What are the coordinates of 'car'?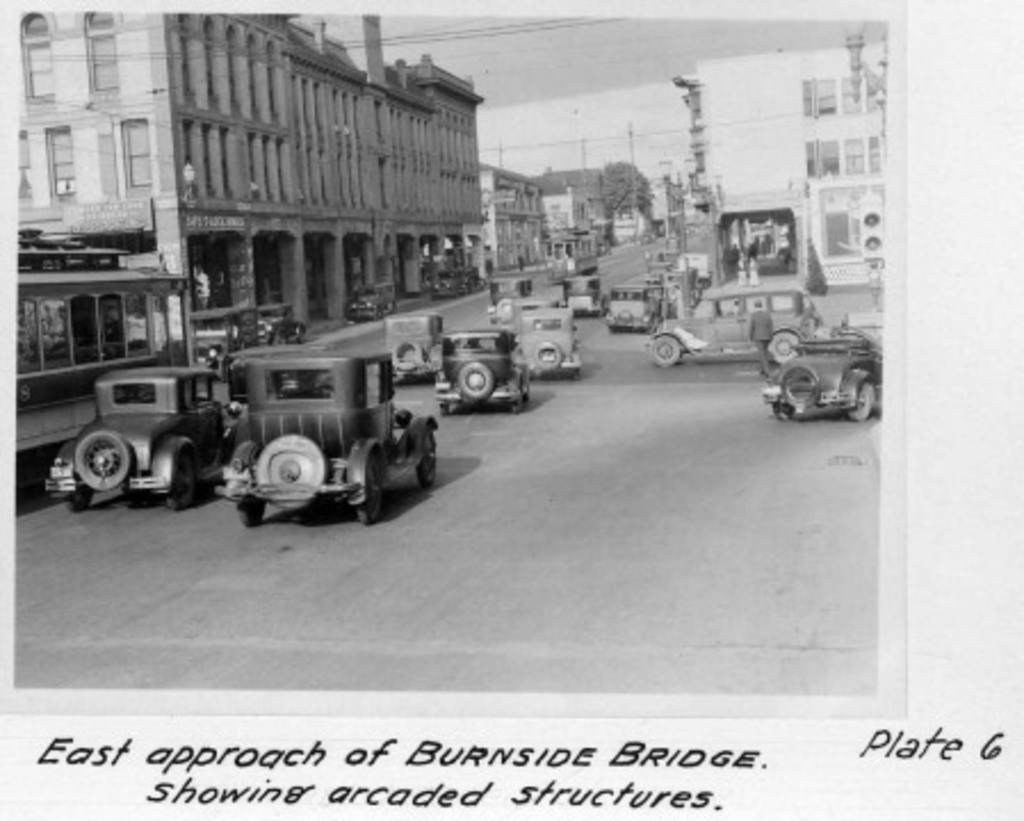
crop(433, 331, 538, 417).
